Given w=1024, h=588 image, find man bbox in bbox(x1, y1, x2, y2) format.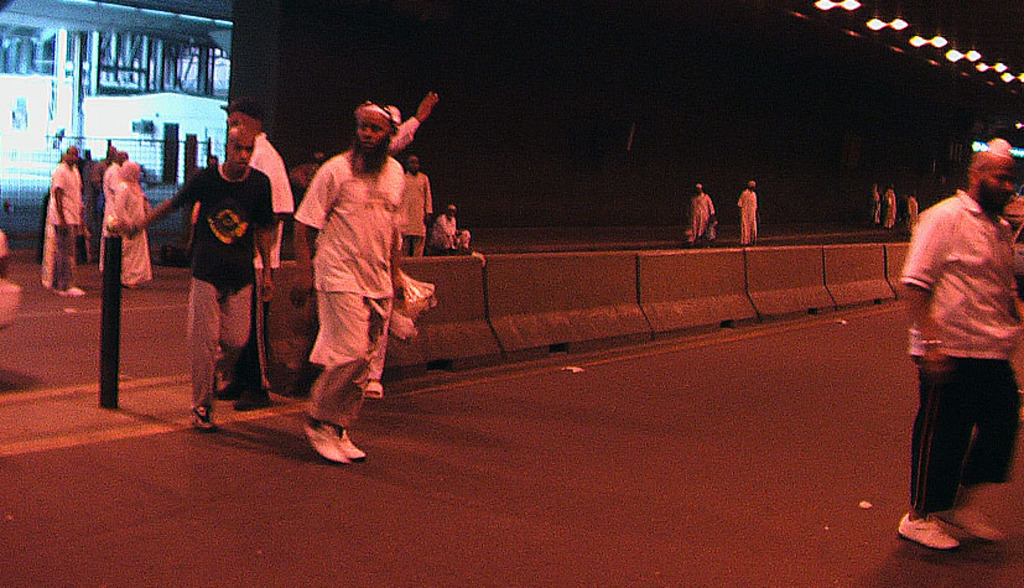
bbox(885, 111, 1009, 550).
